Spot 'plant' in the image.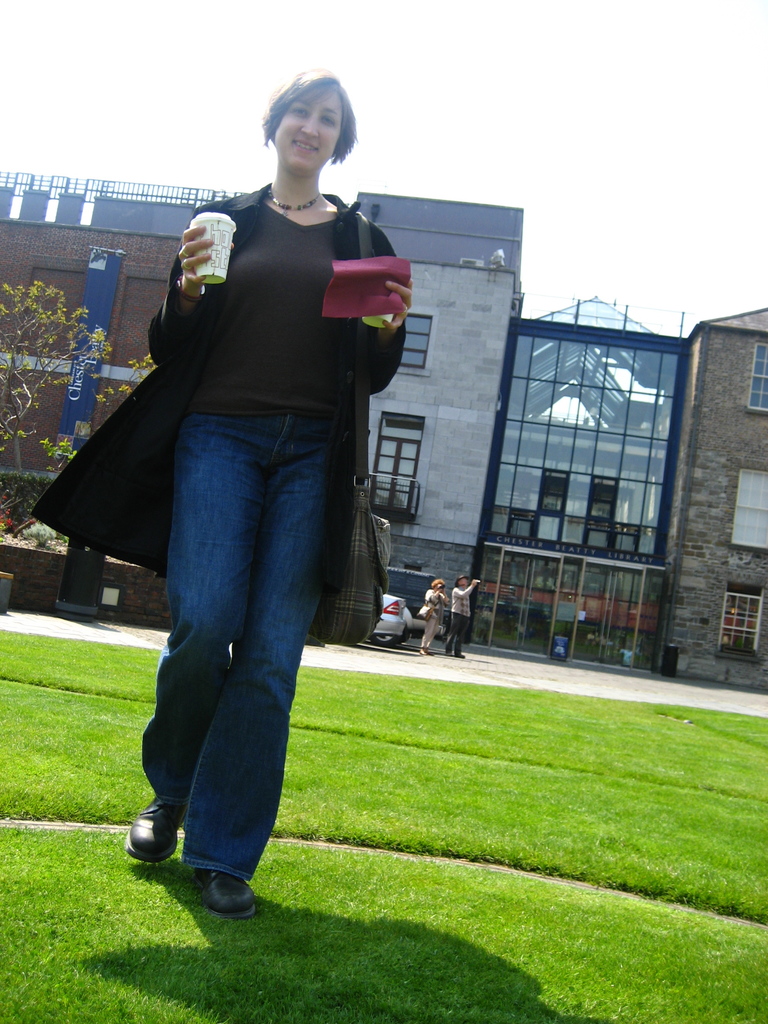
'plant' found at locate(2, 515, 56, 548).
